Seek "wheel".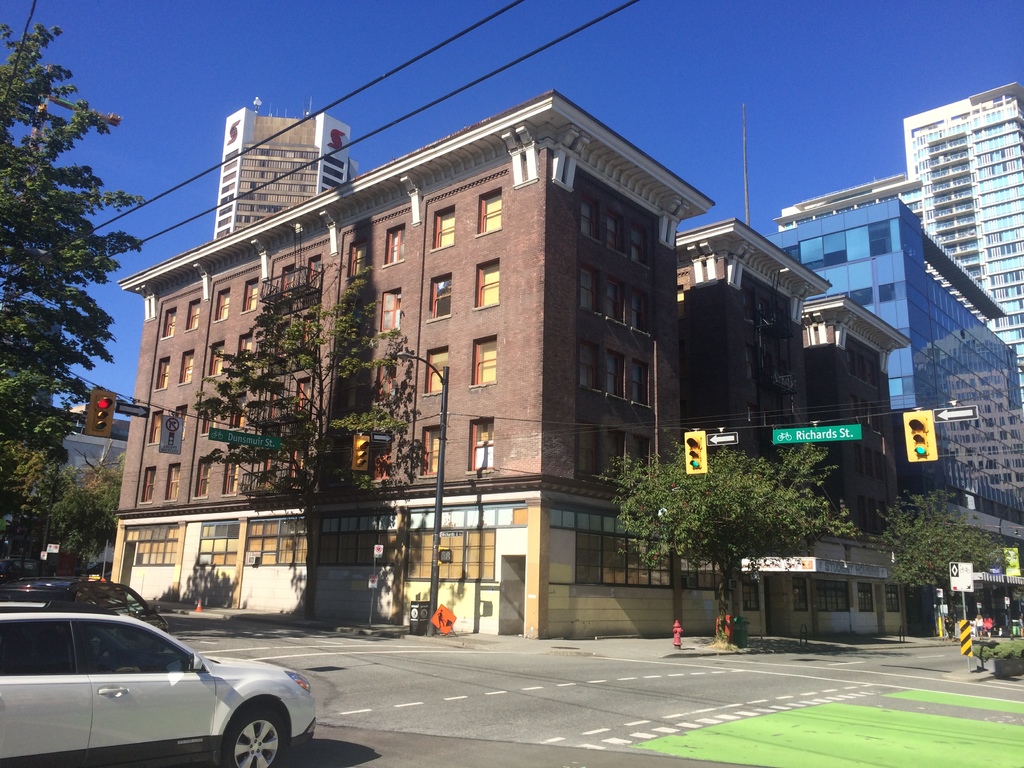
[left=95, top=644, right=116, bottom=671].
